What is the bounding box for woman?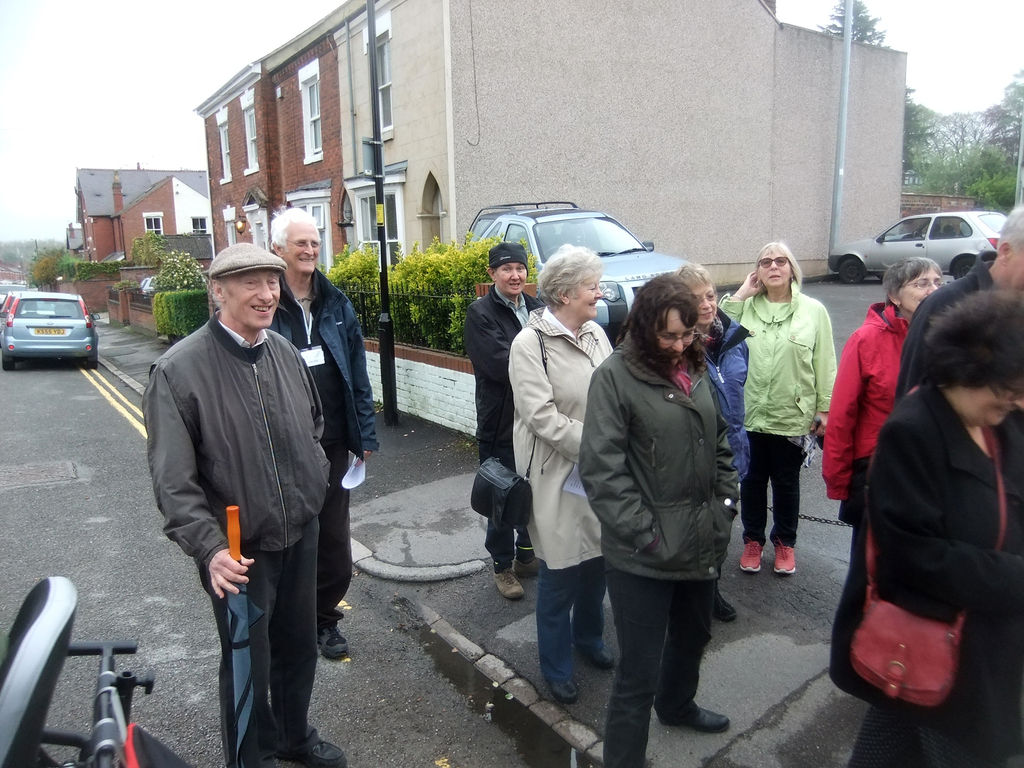
crop(509, 250, 629, 703).
